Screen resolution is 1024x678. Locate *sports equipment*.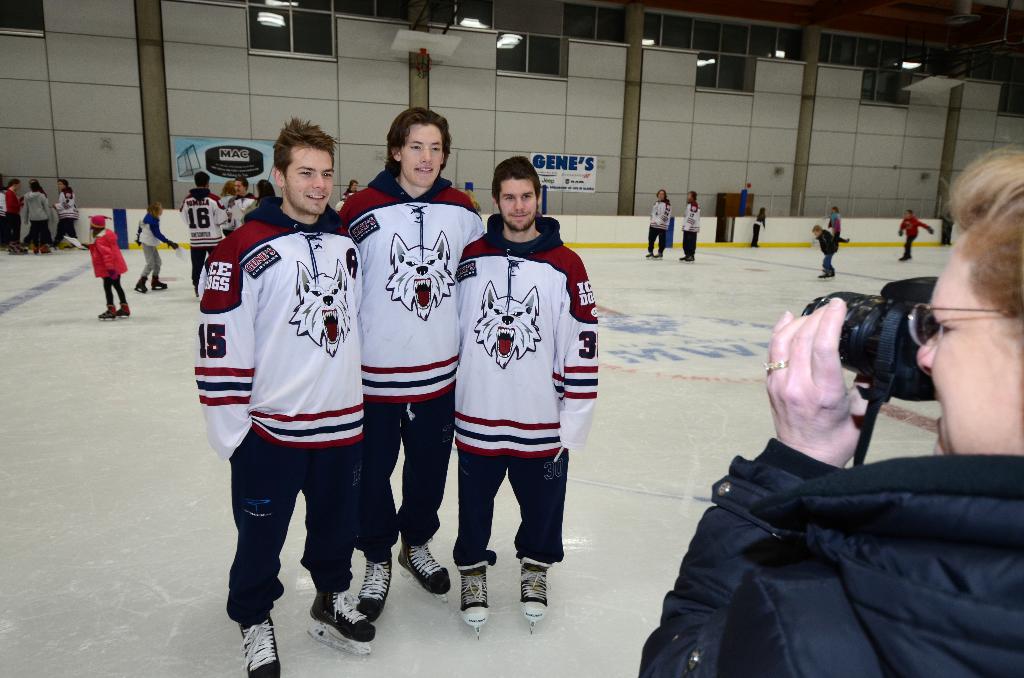
395, 539, 451, 602.
